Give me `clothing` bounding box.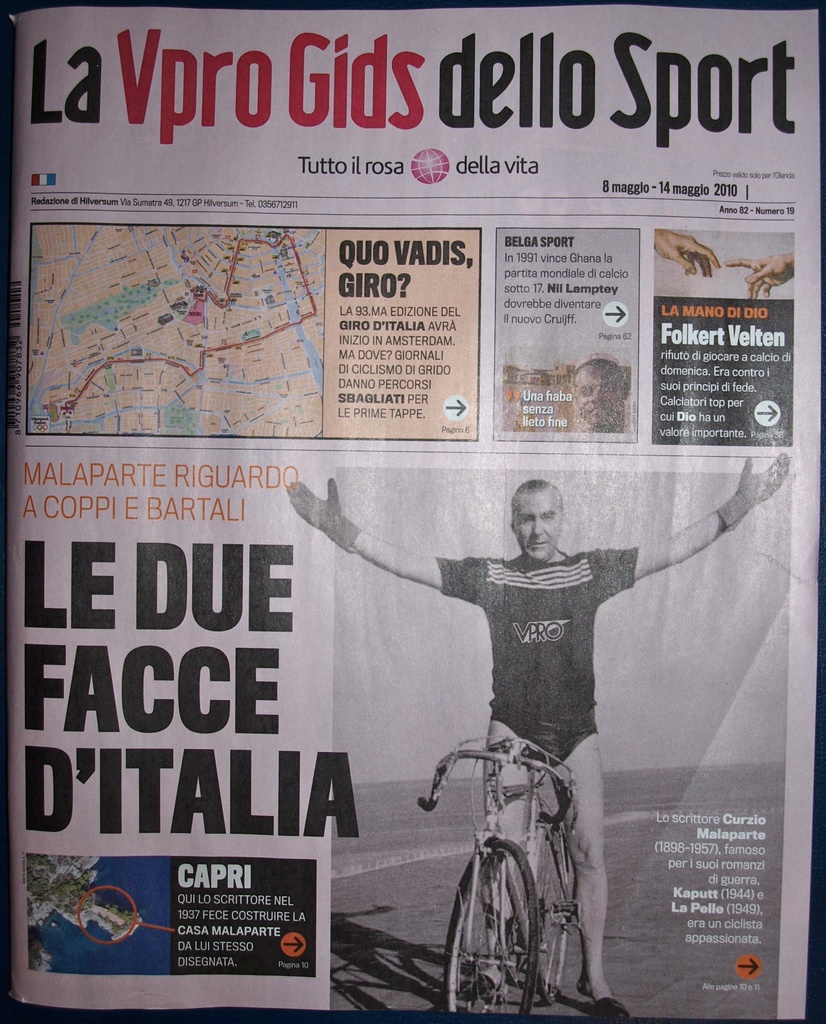
left=418, top=543, right=643, bottom=767.
